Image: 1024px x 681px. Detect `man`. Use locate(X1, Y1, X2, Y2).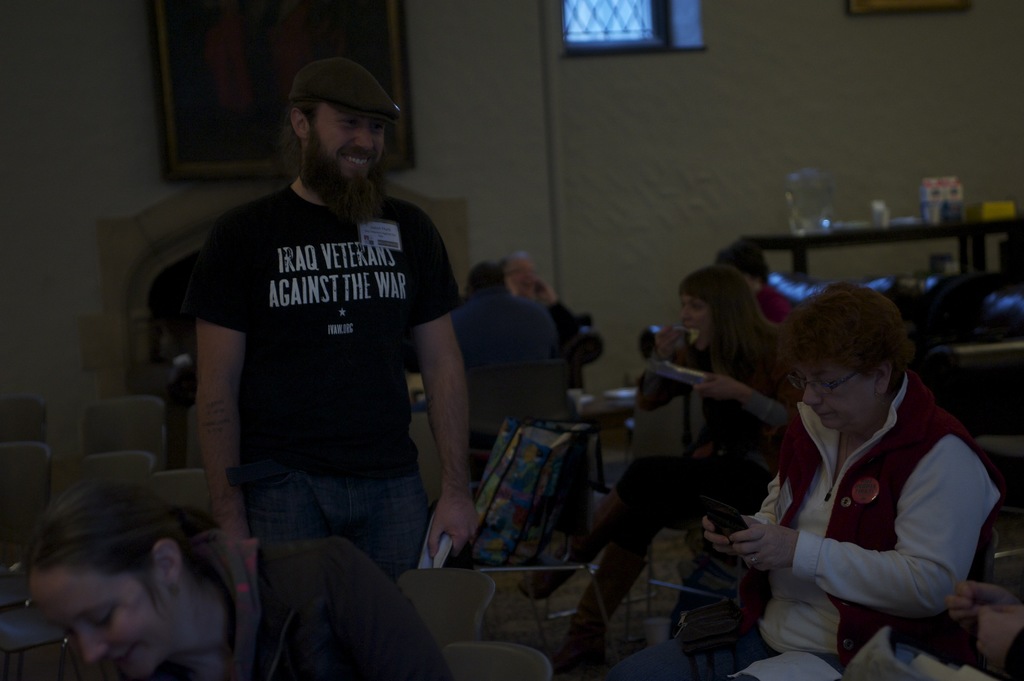
locate(709, 241, 794, 328).
